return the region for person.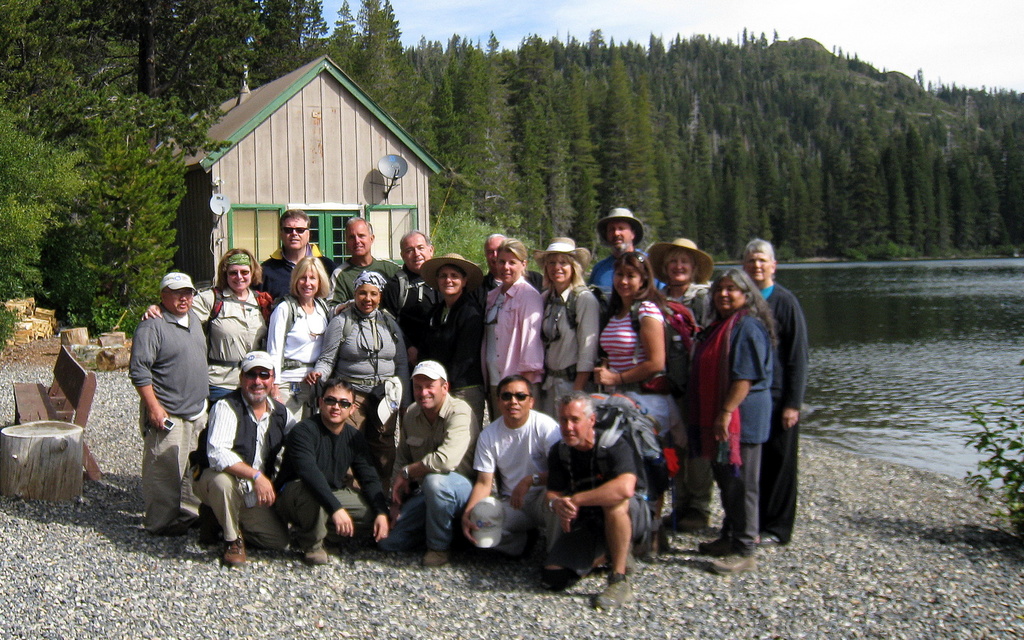
crop(595, 252, 691, 553).
